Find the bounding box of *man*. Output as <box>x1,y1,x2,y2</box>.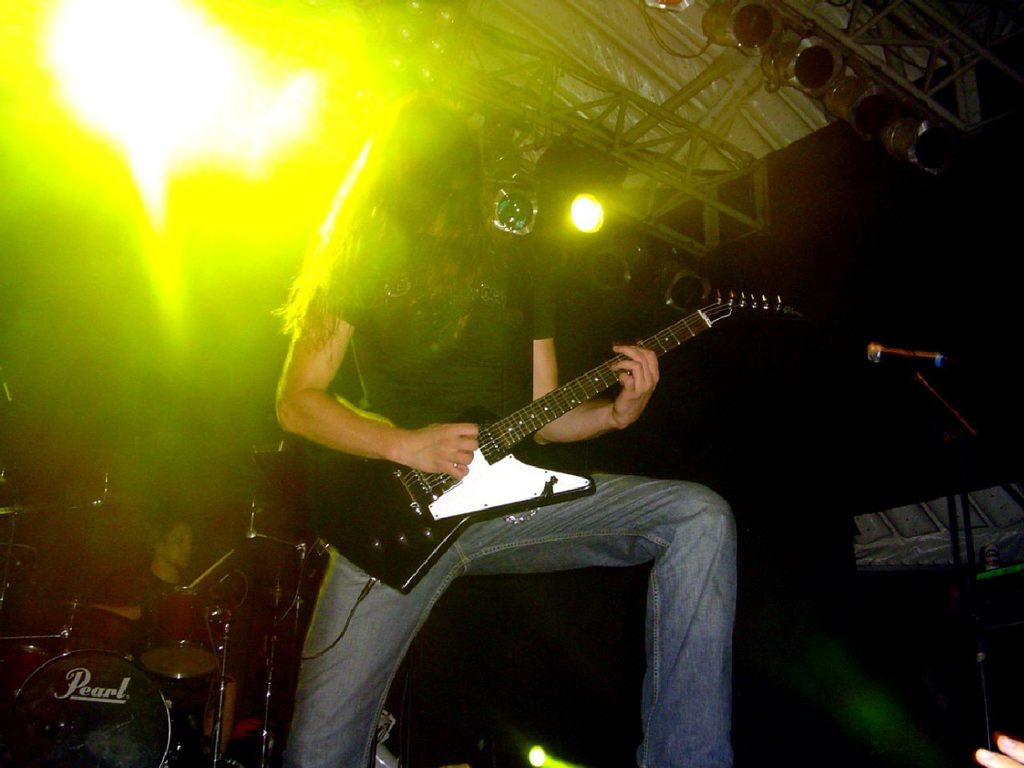
<box>82,522,198,766</box>.
